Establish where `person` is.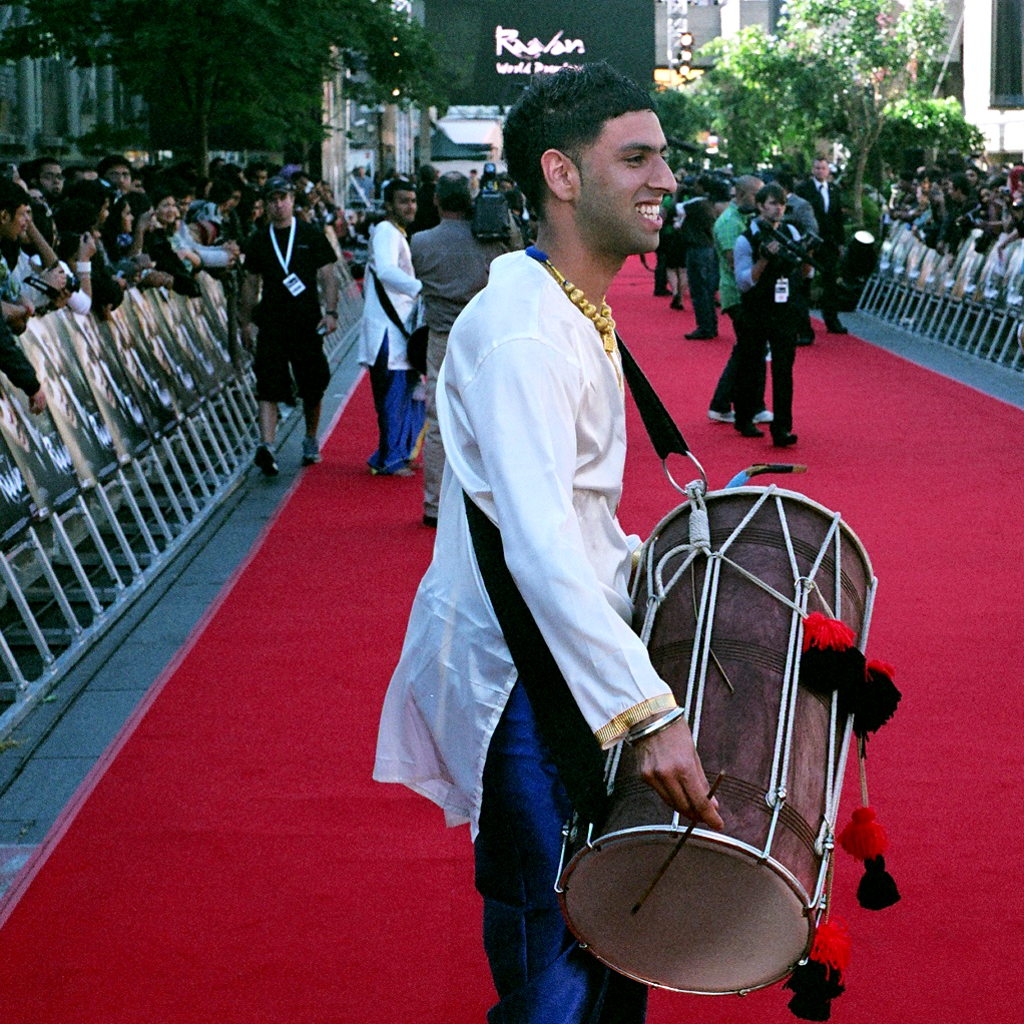
Established at {"x1": 406, "y1": 169, "x2": 504, "y2": 368}.
